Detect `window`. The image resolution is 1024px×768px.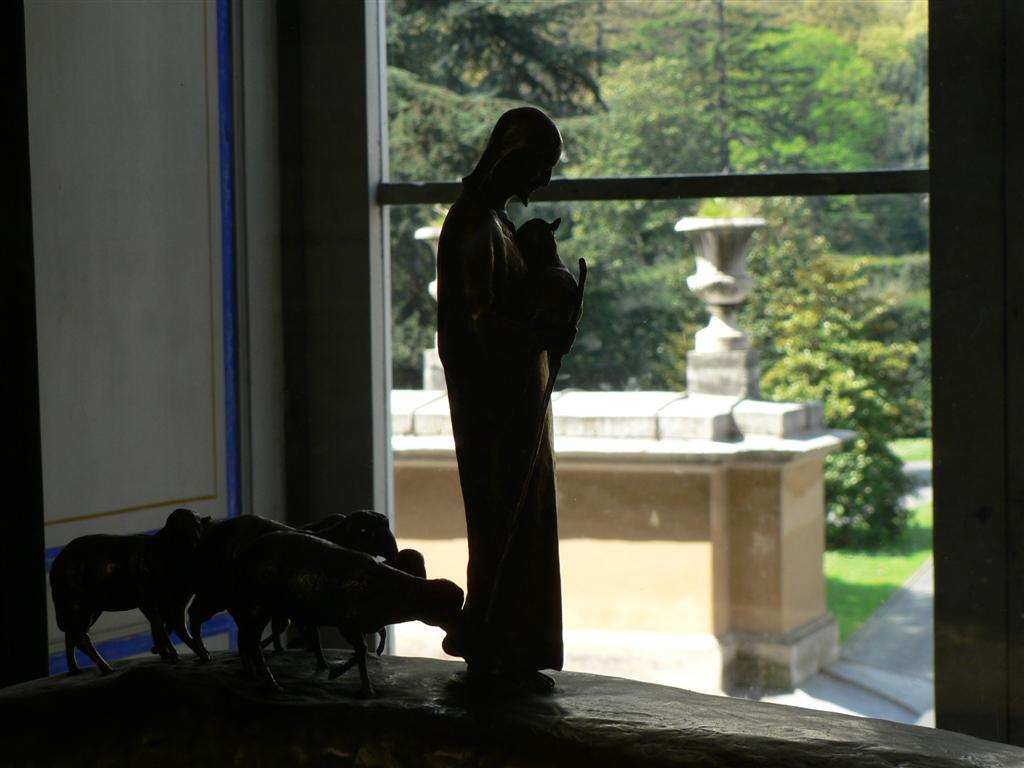
{"x1": 355, "y1": 0, "x2": 950, "y2": 733}.
